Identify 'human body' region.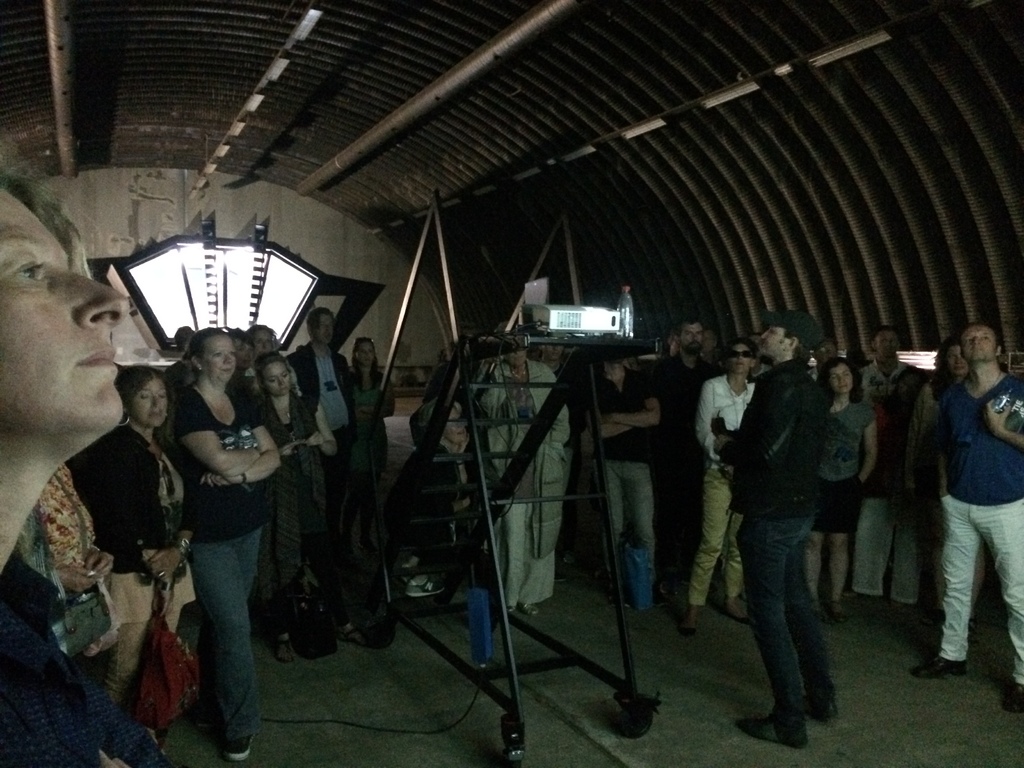
Region: 396,444,491,597.
